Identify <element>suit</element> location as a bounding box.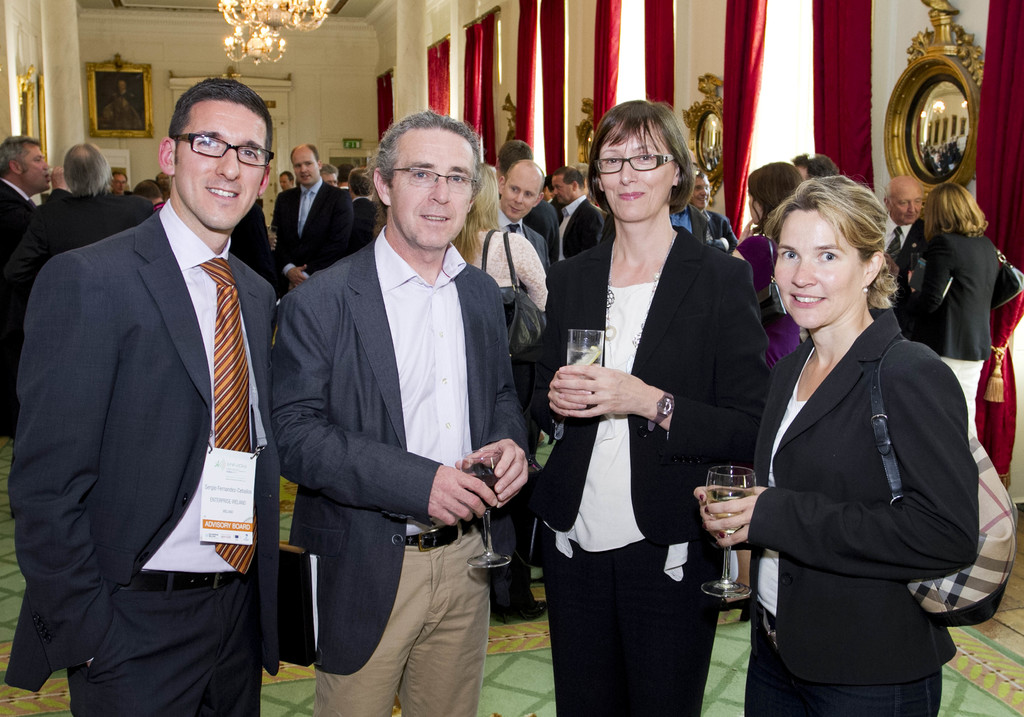
(x1=0, y1=191, x2=152, y2=303).
